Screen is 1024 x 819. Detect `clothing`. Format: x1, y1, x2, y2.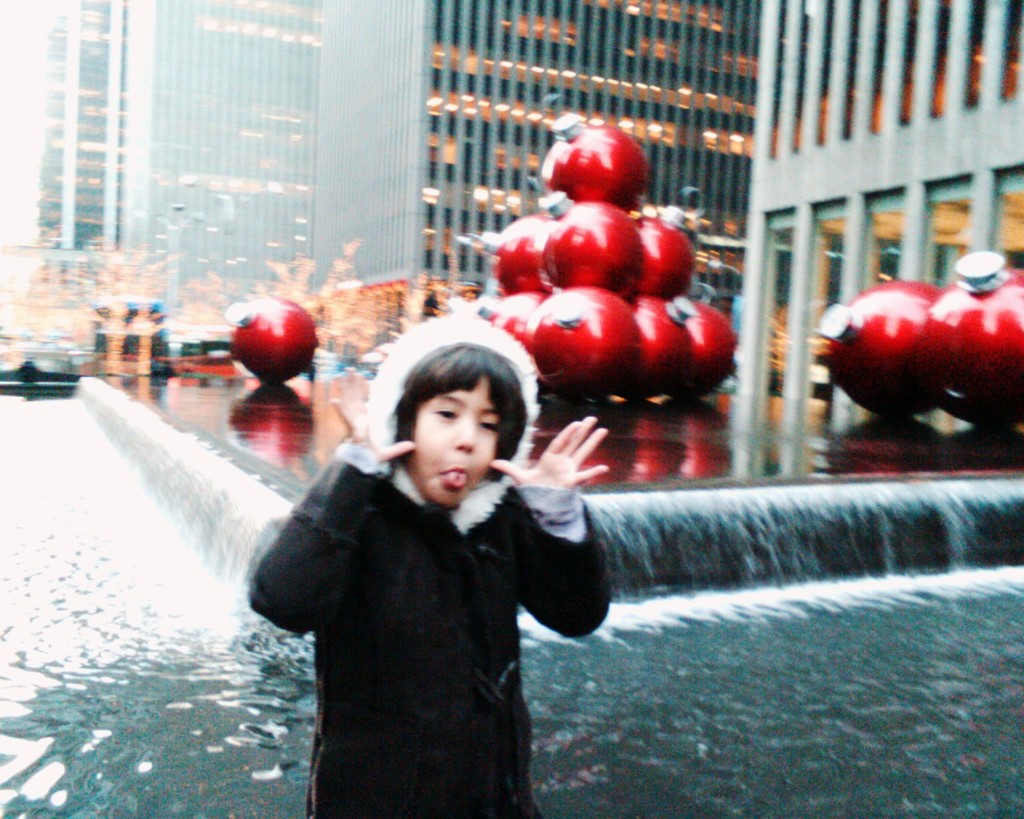
256, 415, 596, 795.
